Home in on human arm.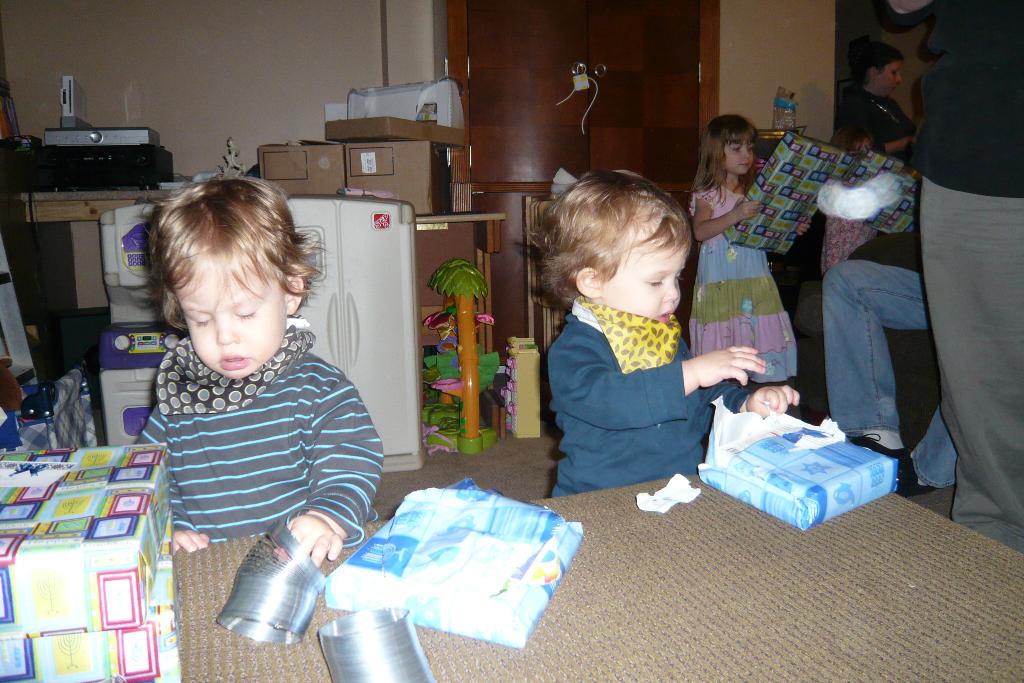
Homed in at locate(143, 400, 214, 555).
